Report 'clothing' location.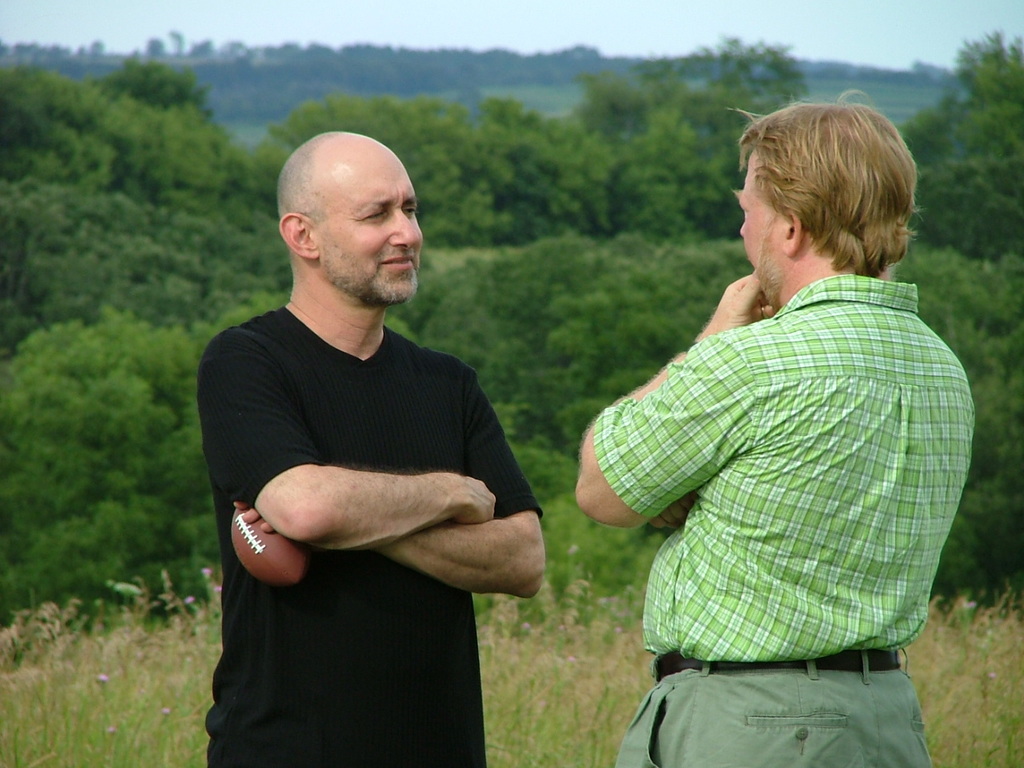
Report: detection(593, 211, 966, 742).
